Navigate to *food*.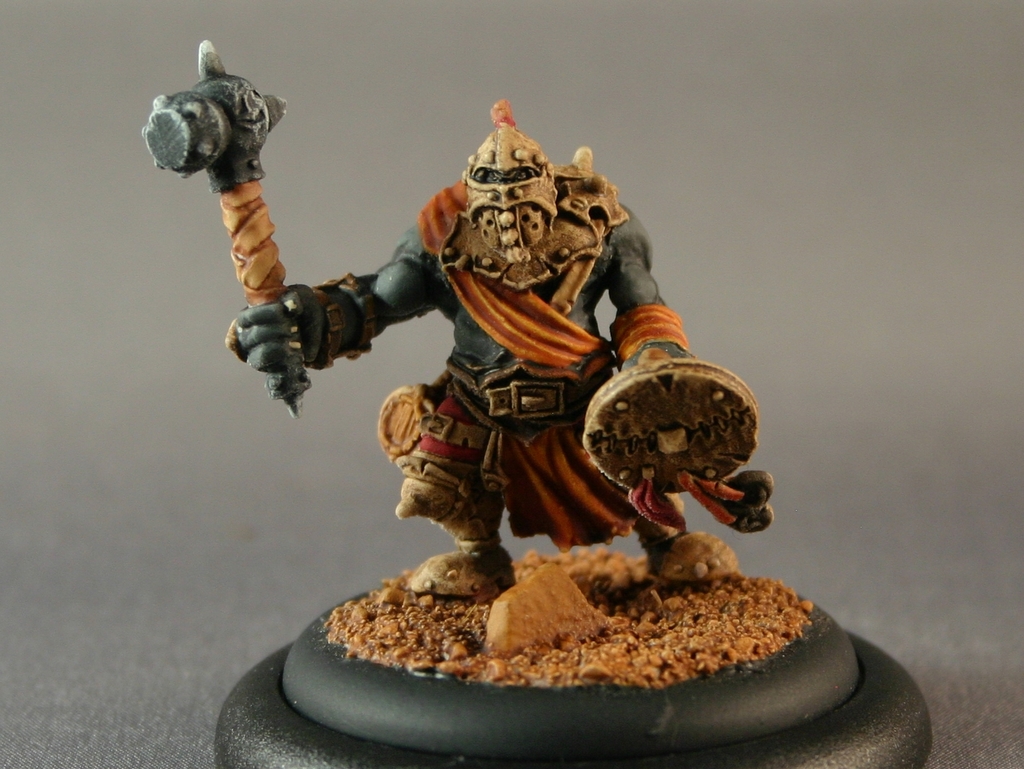
Navigation target: rect(141, 38, 934, 768).
